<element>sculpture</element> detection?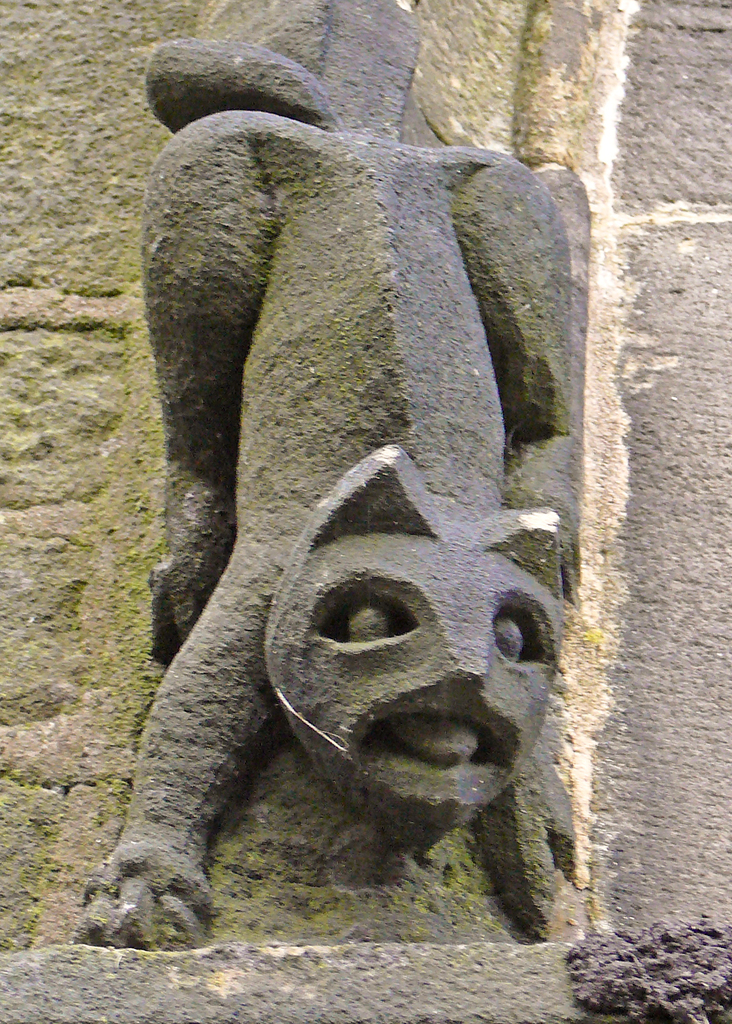
crop(80, 54, 594, 975)
